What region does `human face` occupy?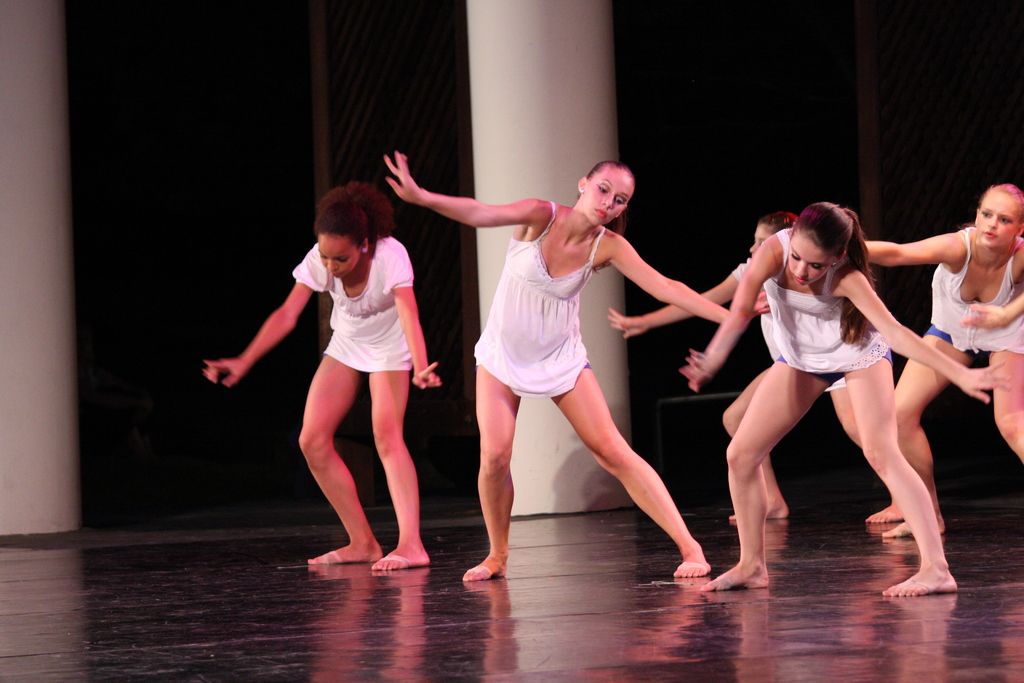
BBox(790, 233, 835, 286).
